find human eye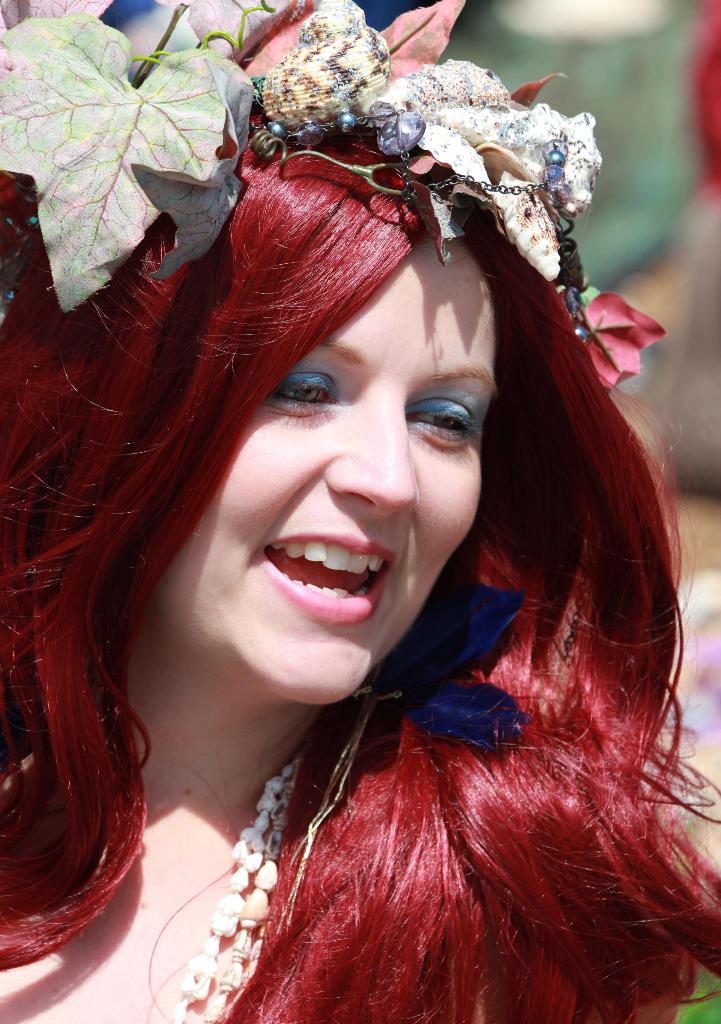
Rect(271, 367, 343, 421)
